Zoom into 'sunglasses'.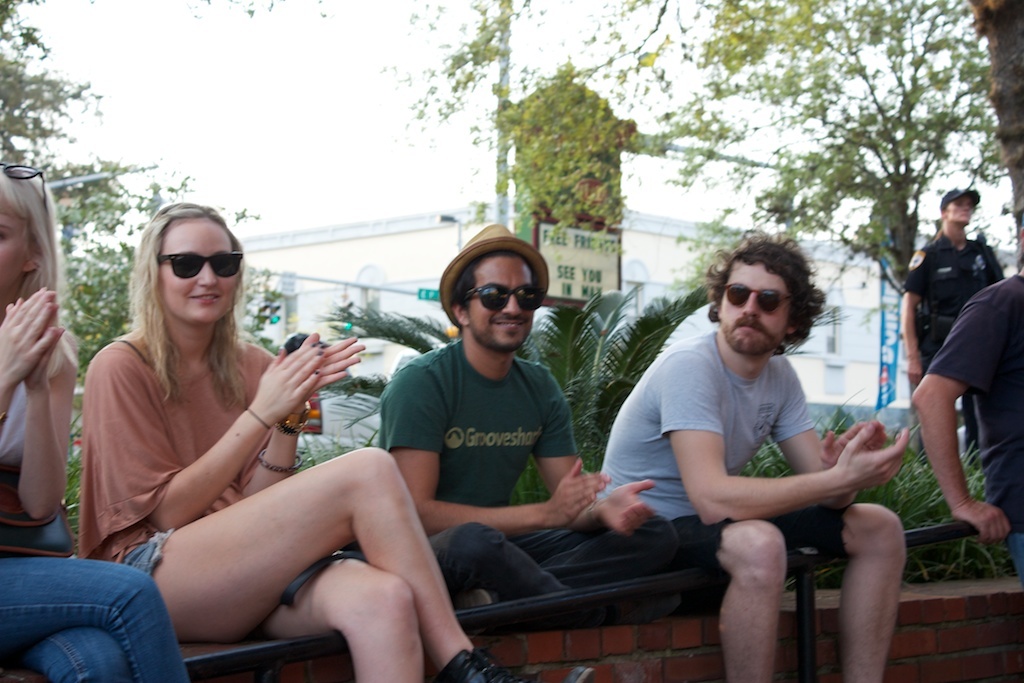
Zoom target: {"x1": 462, "y1": 284, "x2": 545, "y2": 316}.
